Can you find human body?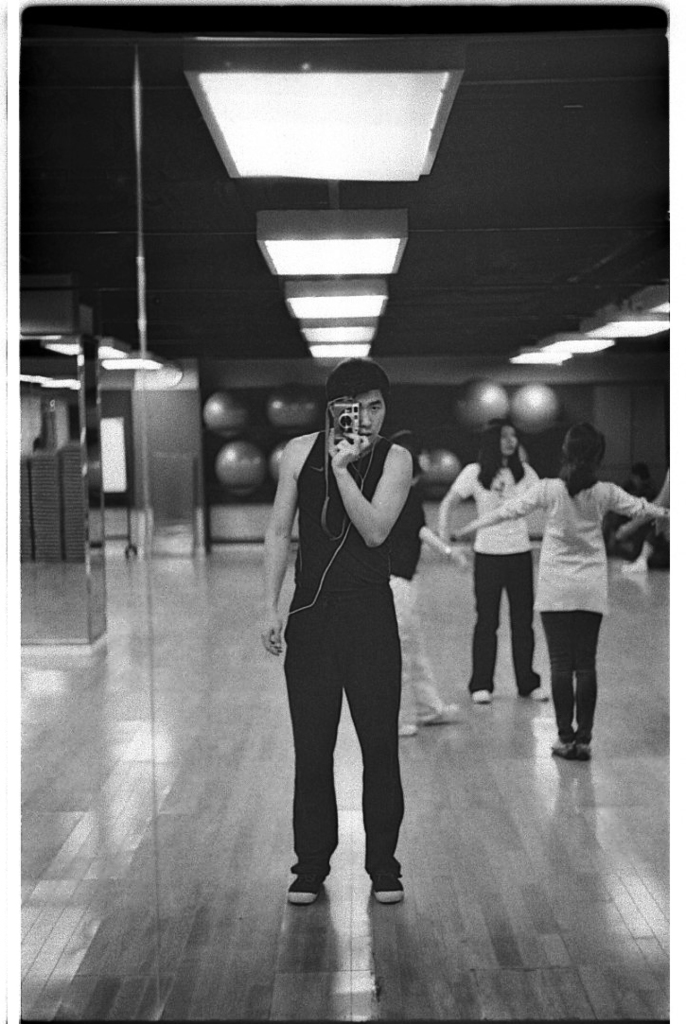
Yes, bounding box: (457, 408, 685, 765).
